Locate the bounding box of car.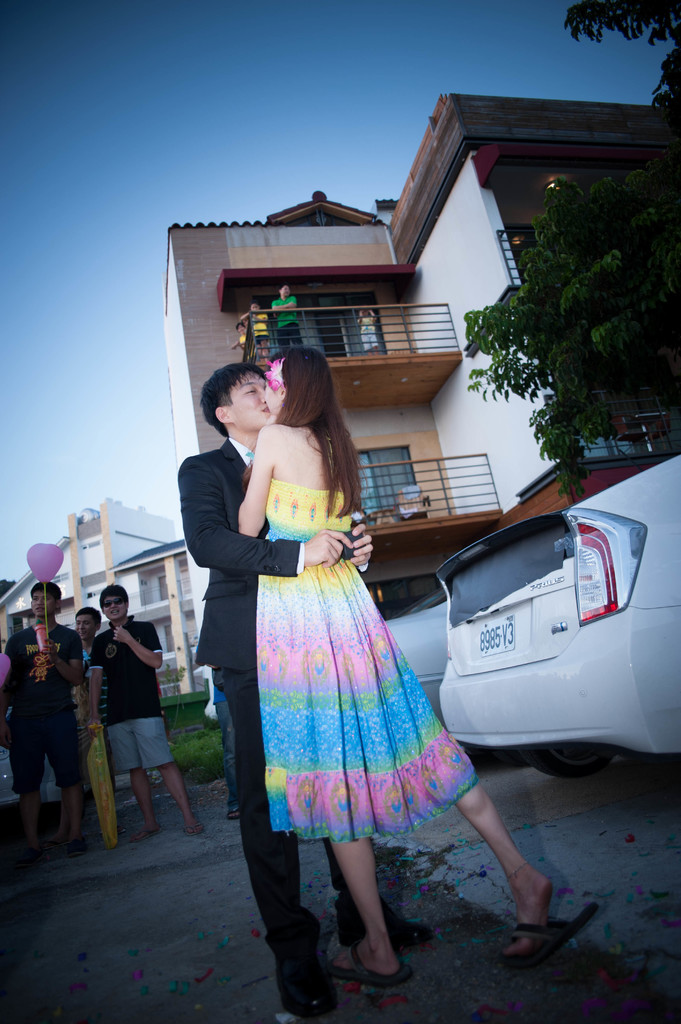
Bounding box: {"x1": 419, "y1": 480, "x2": 673, "y2": 797}.
